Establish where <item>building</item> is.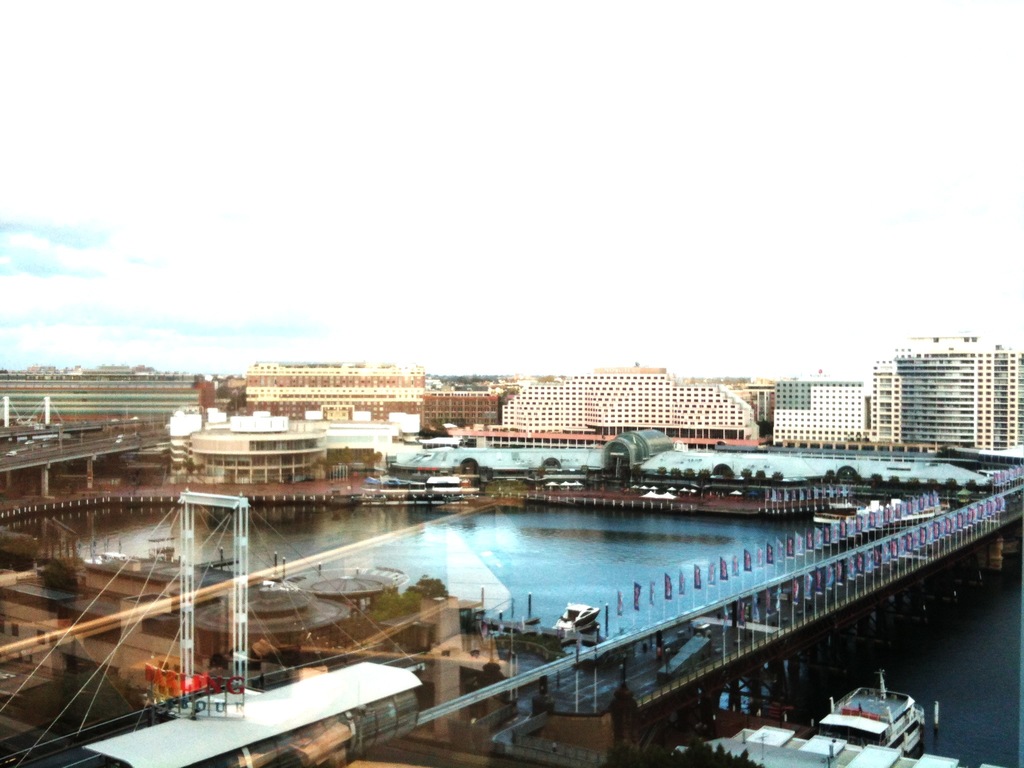
Established at crop(186, 413, 323, 485).
